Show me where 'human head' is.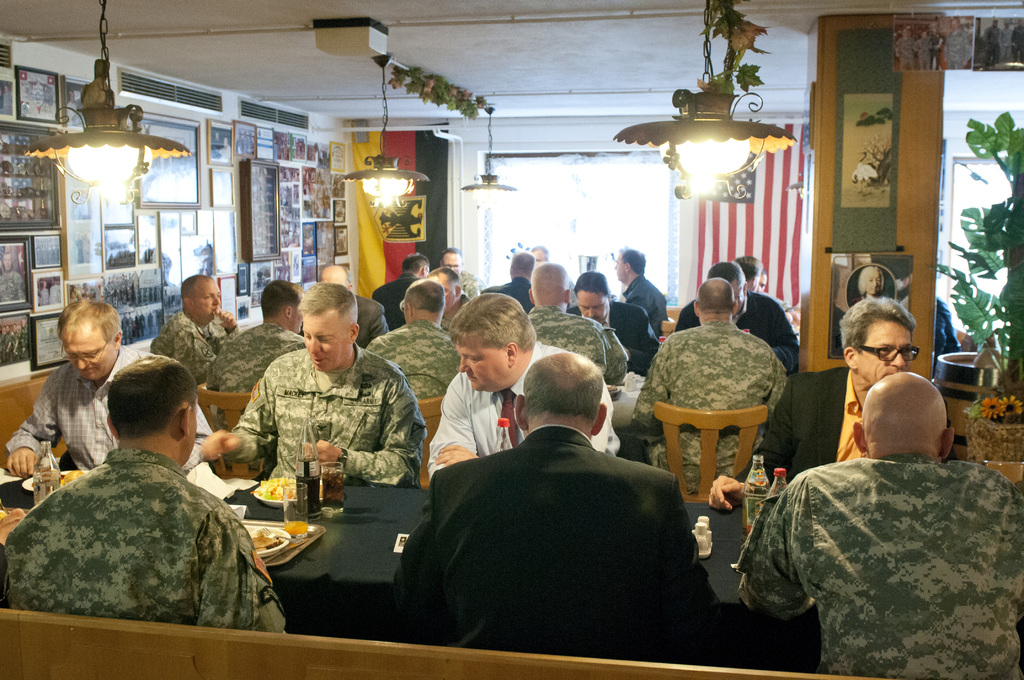
'human head' is at 106 353 198 466.
